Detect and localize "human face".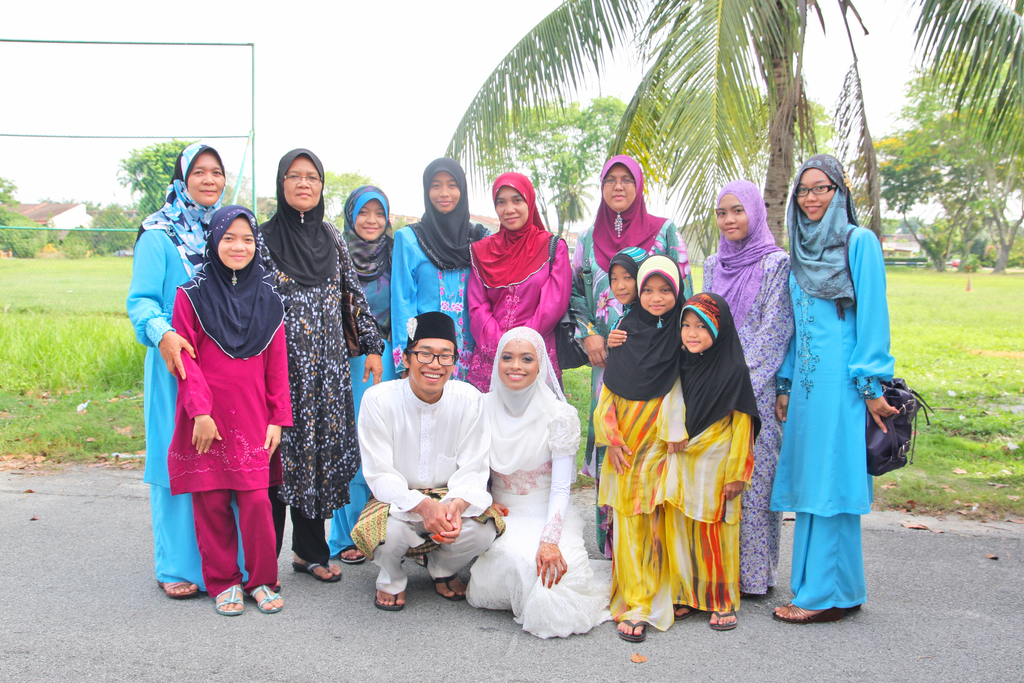
Localized at locate(642, 273, 678, 317).
